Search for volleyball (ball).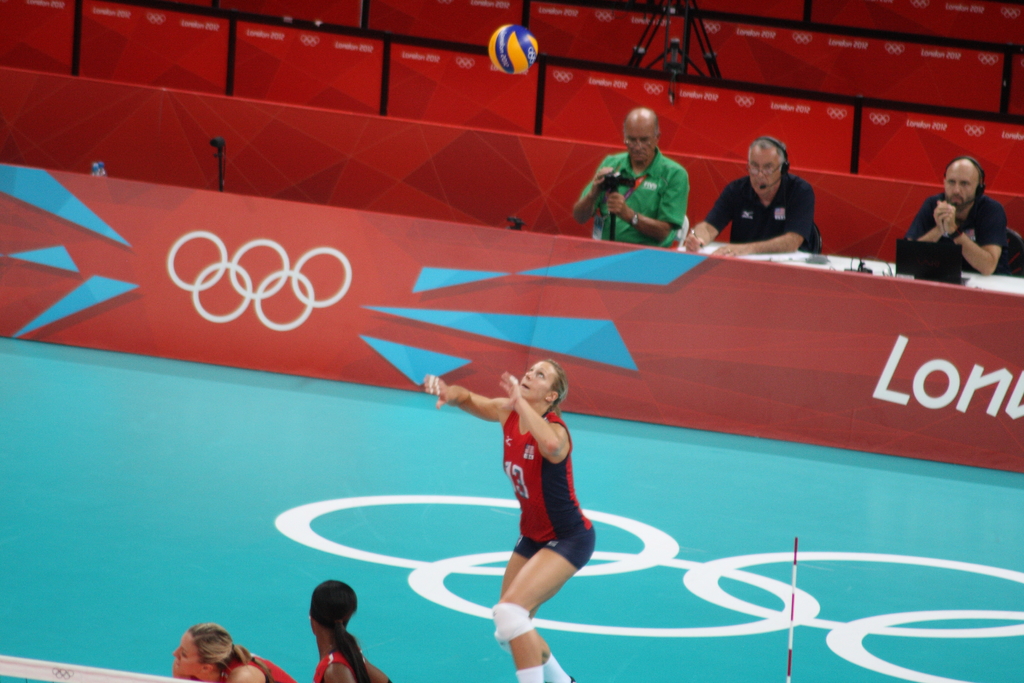
Found at 488,19,543,74.
